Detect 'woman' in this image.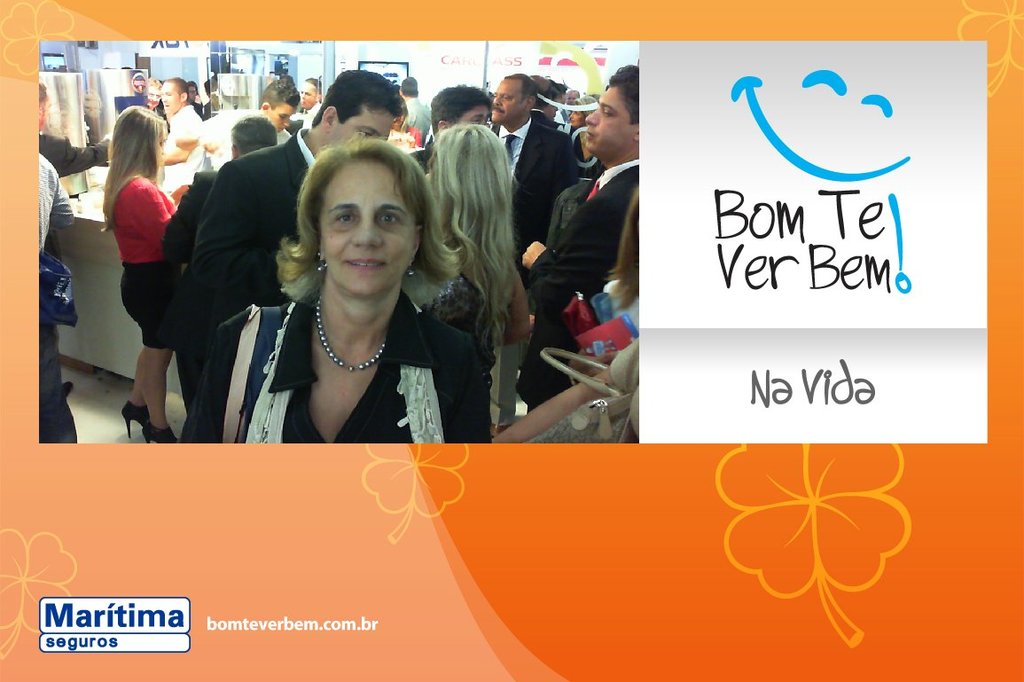
Detection: rect(197, 124, 483, 459).
